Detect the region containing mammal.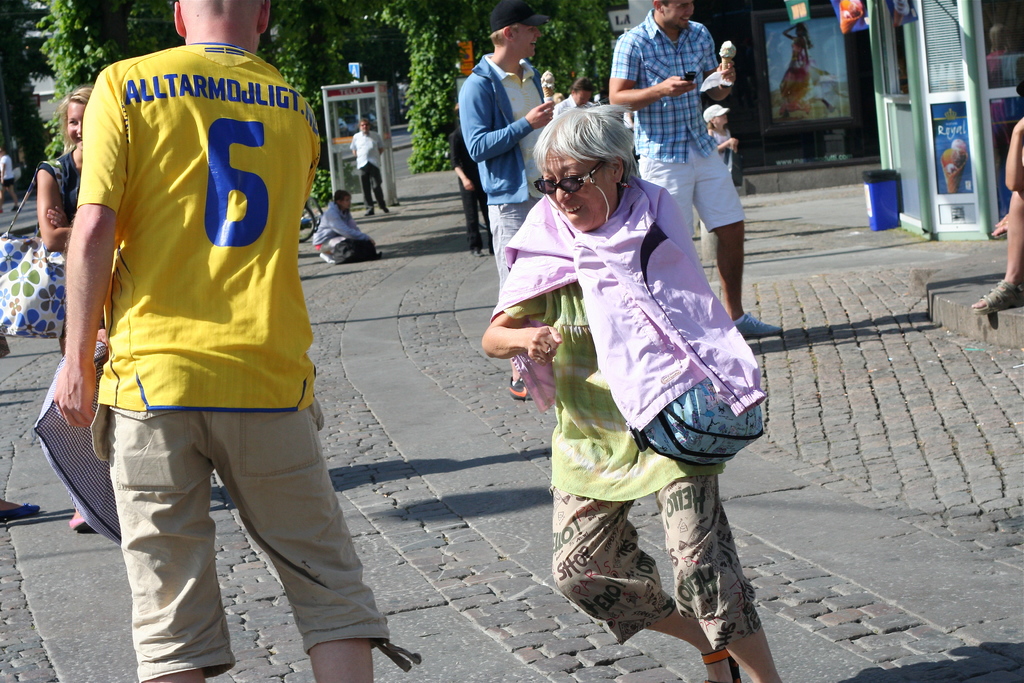
rect(607, 0, 785, 339).
